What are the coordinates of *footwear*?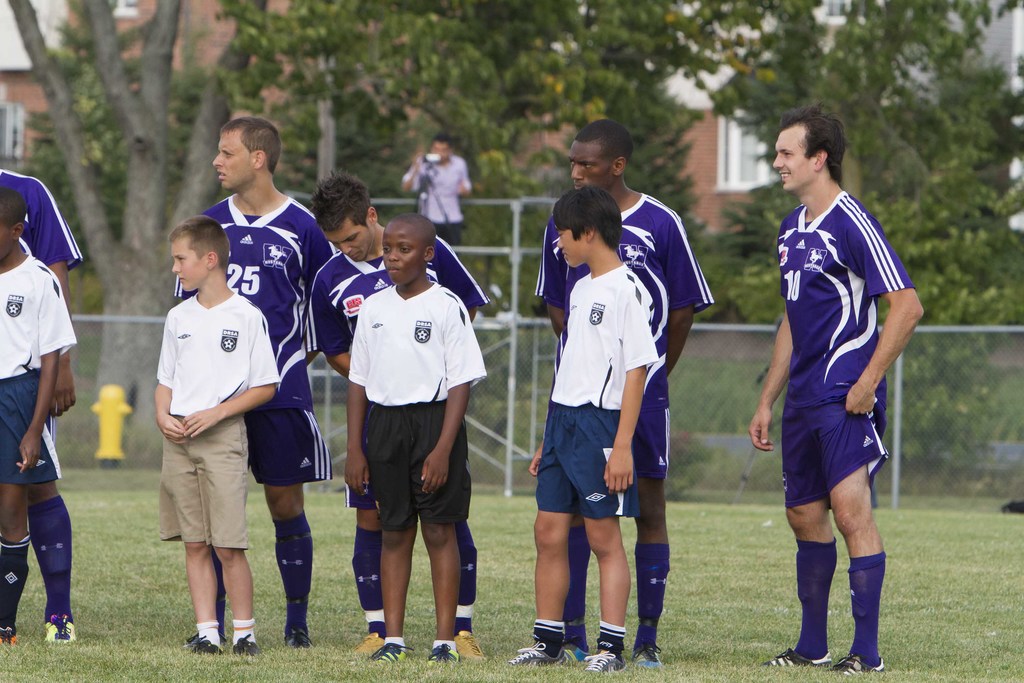
0/627/19/642.
